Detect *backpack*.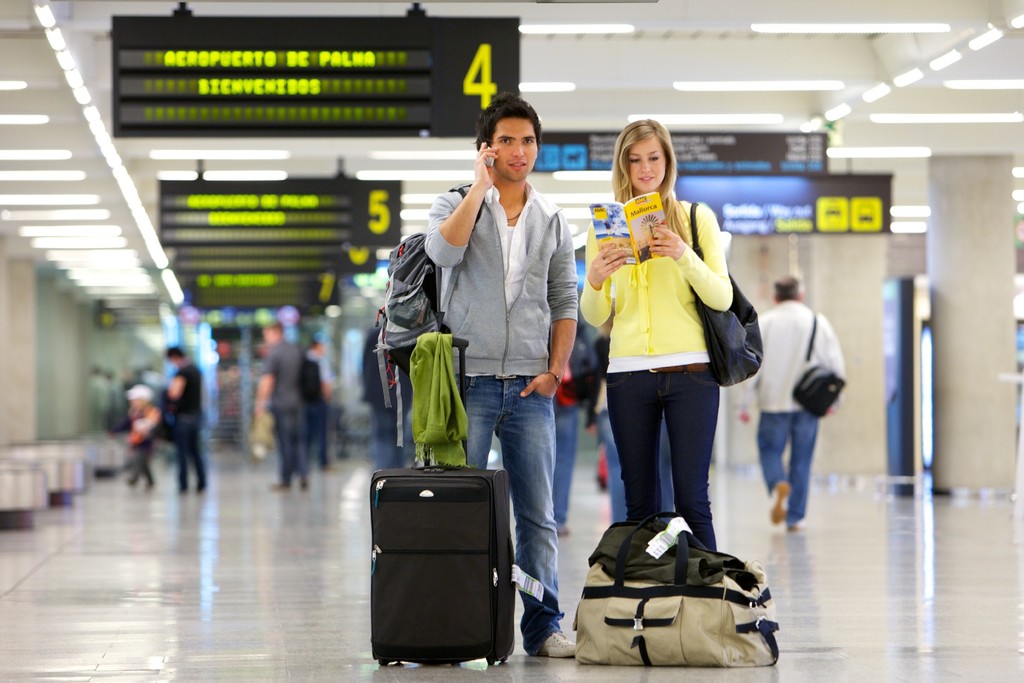
Detected at bbox(371, 185, 486, 447).
